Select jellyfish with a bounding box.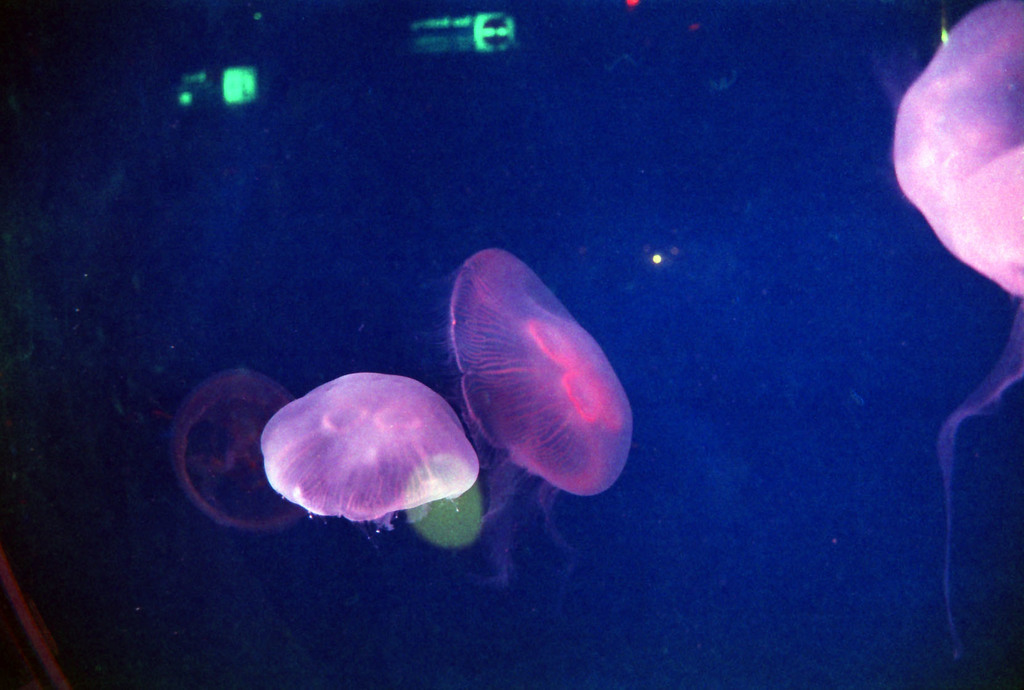
pyautogui.locateOnScreen(418, 242, 634, 522).
